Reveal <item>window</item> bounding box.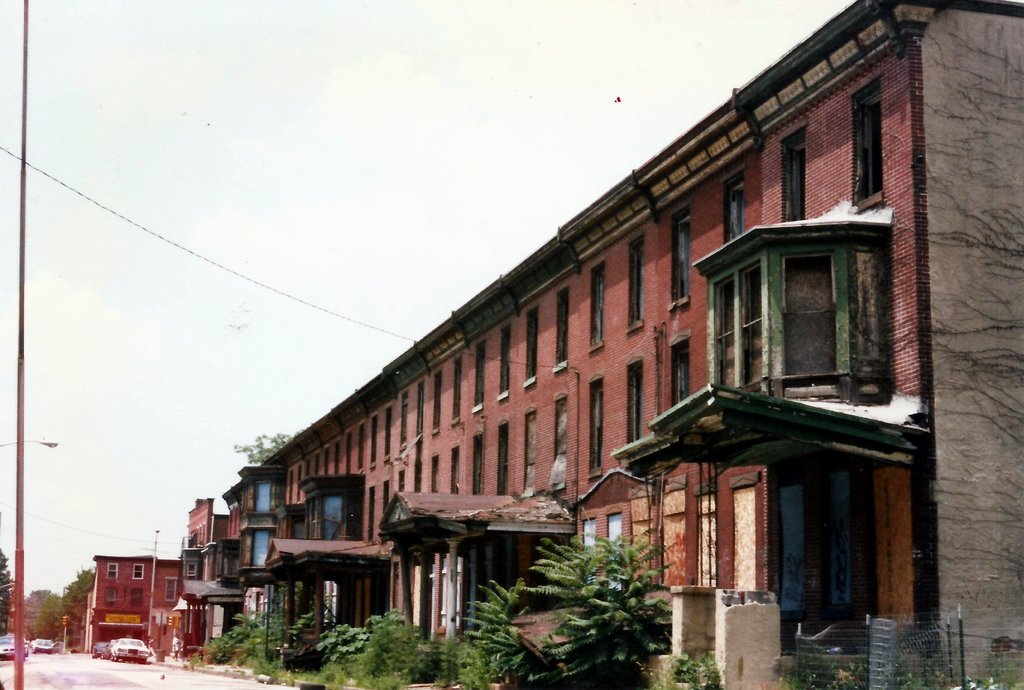
Revealed: <region>130, 585, 143, 609</region>.
